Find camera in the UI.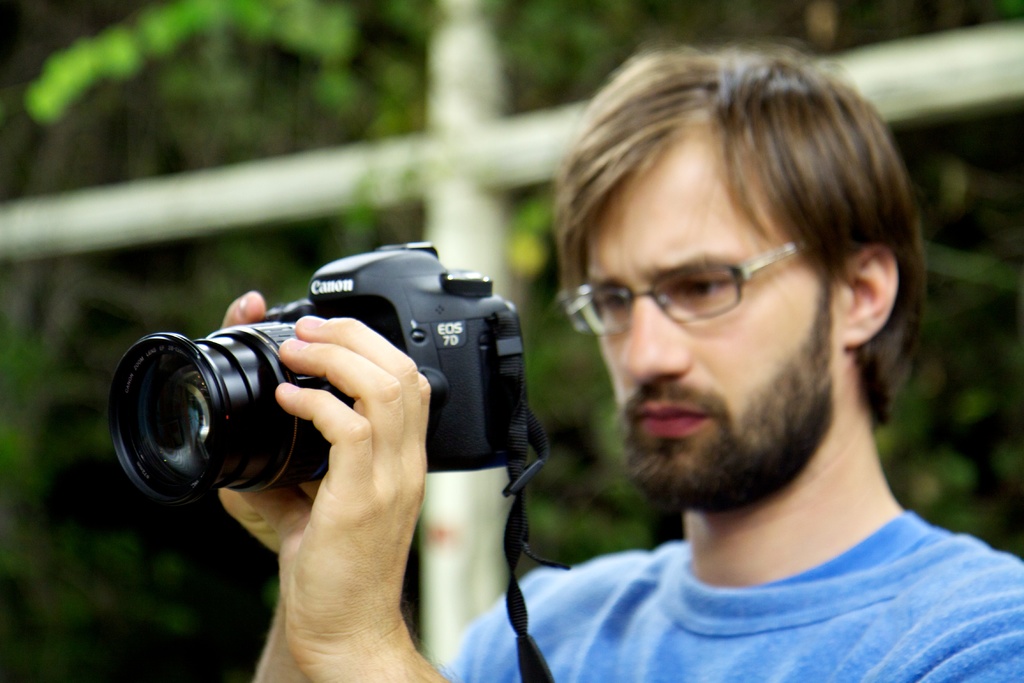
UI element at (109, 239, 531, 507).
